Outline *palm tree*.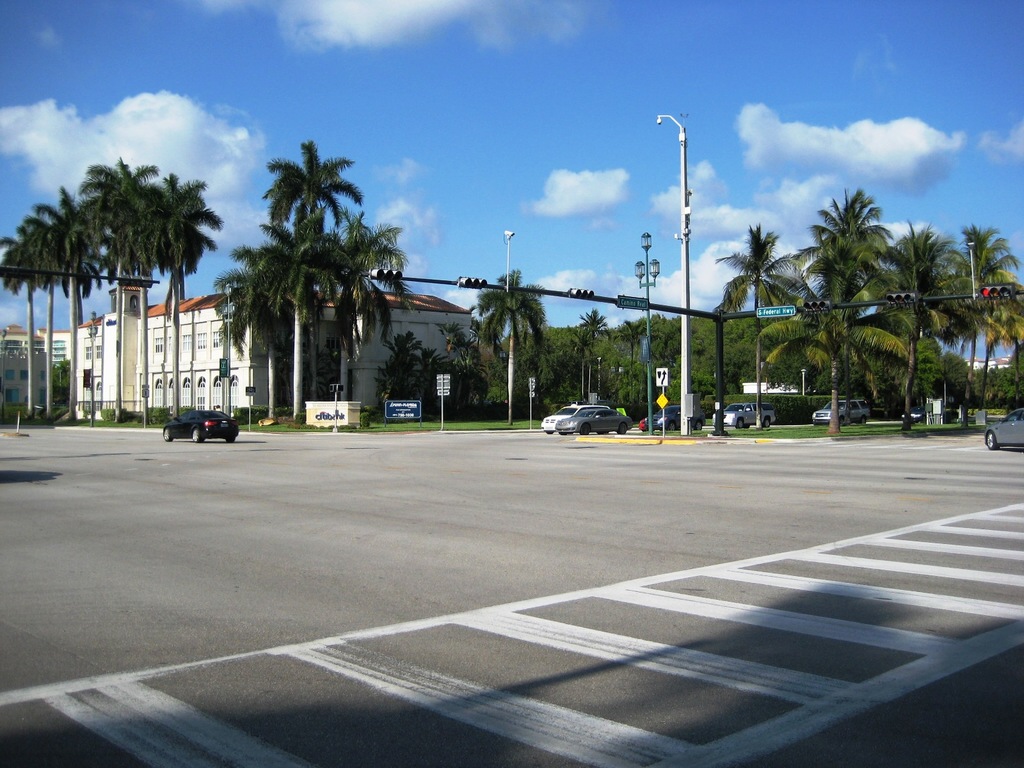
Outline: <bbox>964, 217, 1022, 422</bbox>.
